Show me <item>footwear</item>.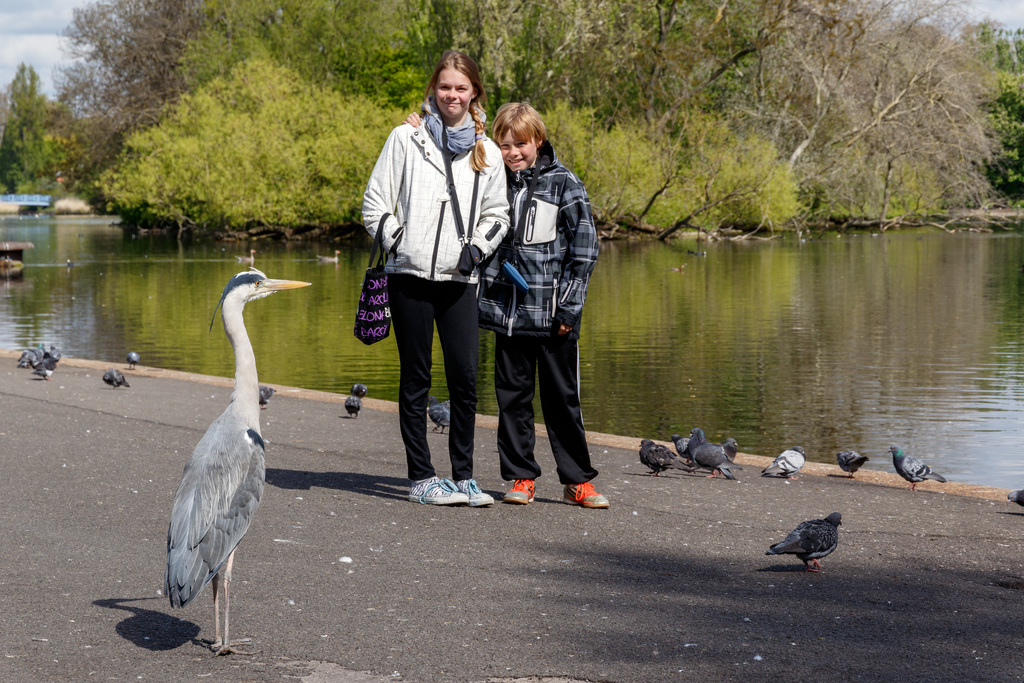
<item>footwear</item> is here: {"left": 408, "top": 475, "right": 468, "bottom": 508}.
